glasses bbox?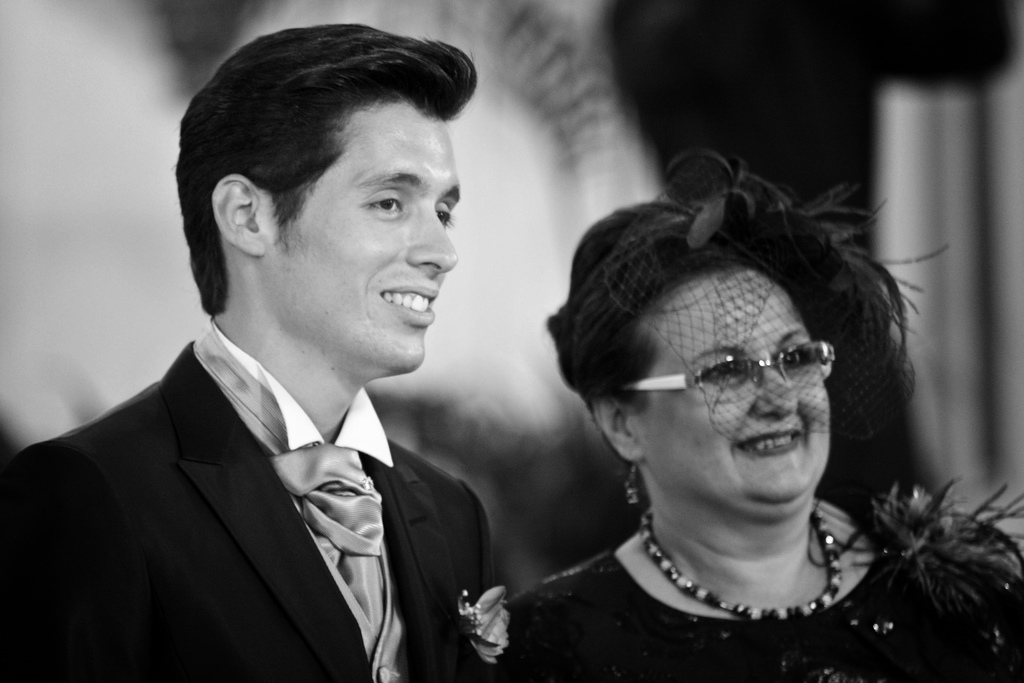
625,336,868,422
